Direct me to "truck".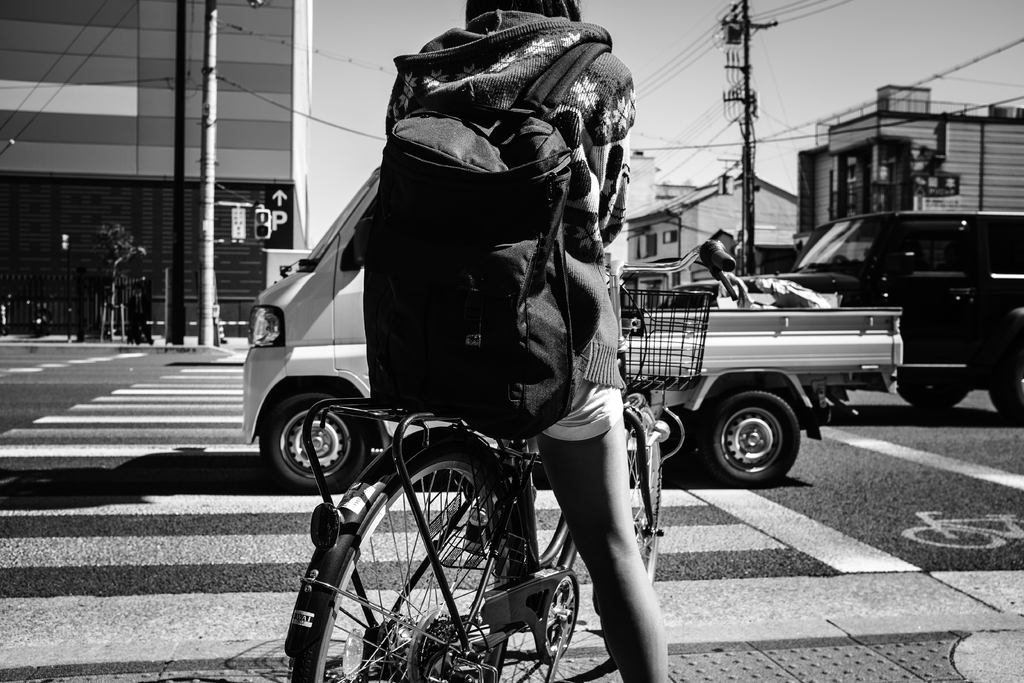
Direction: [x1=241, y1=163, x2=909, y2=489].
